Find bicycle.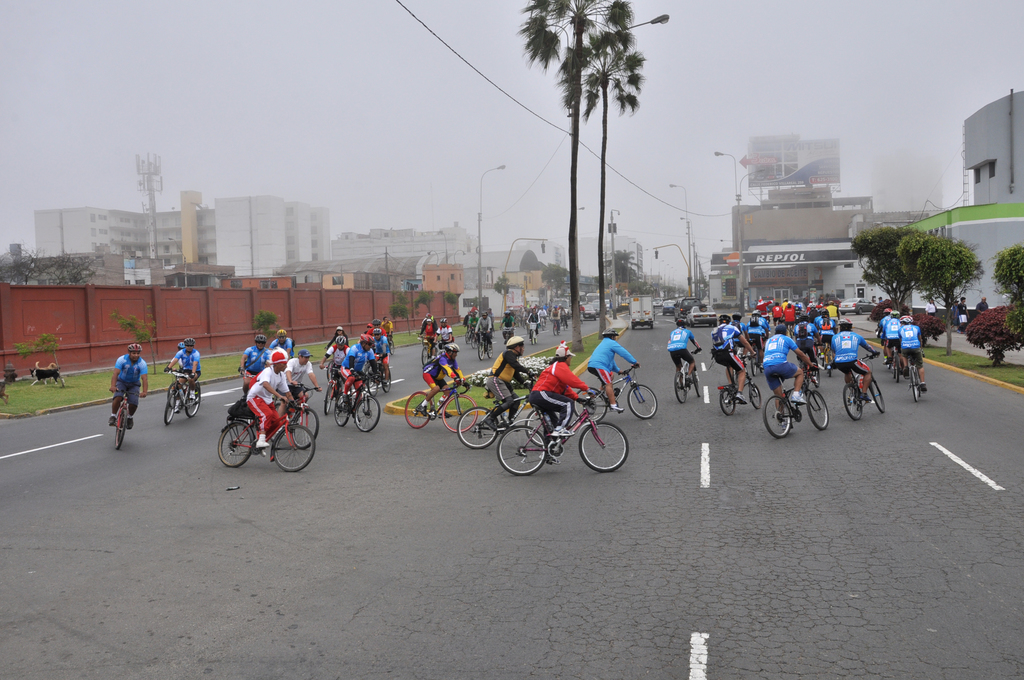
[x1=162, y1=371, x2=205, y2=429].
